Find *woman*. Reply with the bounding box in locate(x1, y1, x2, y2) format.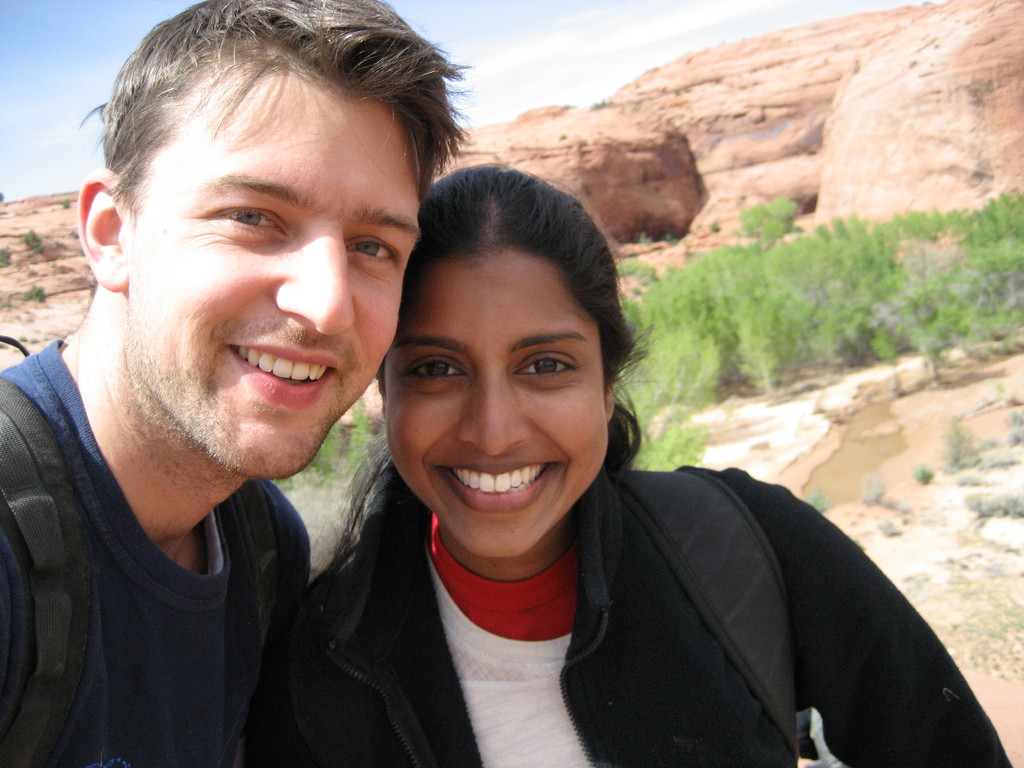
locate(250, 148, 918, 756).
